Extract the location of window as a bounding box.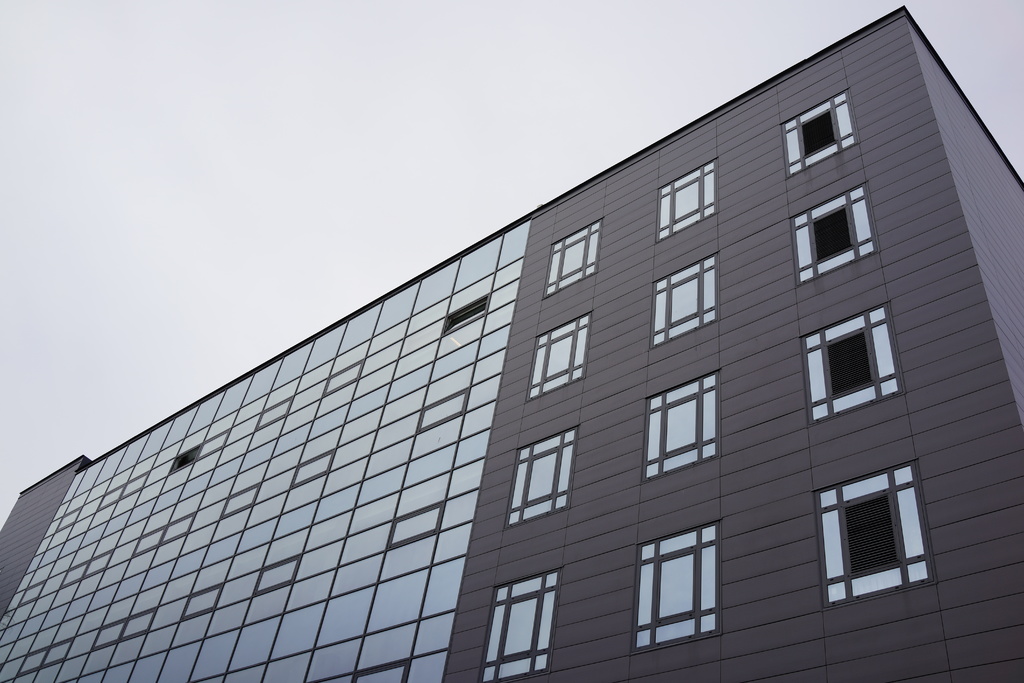
{"x1": 634, "y1": 519, "x2": 723, "y2": 654}.
